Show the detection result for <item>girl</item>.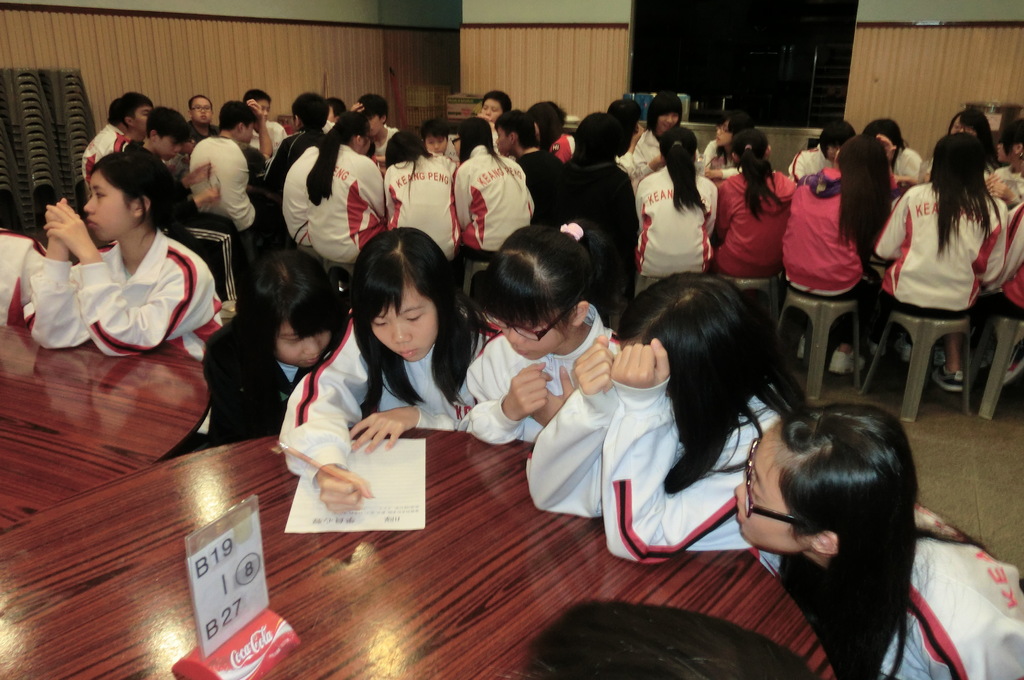
380, 128, 454, 261.
